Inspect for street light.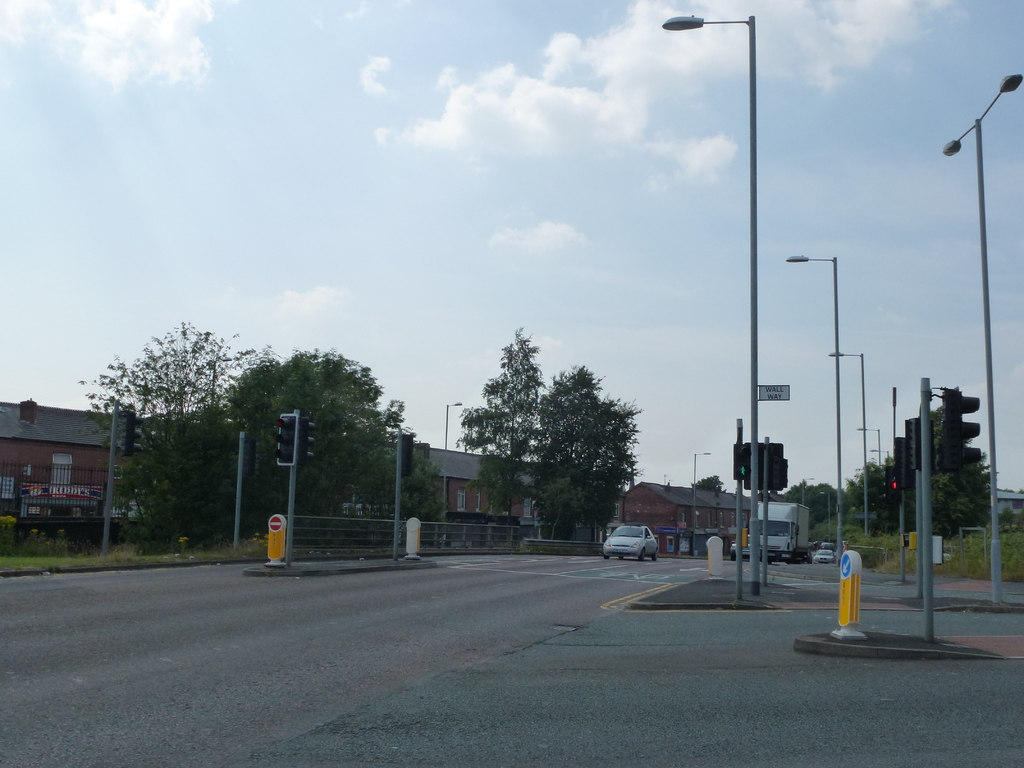
Inspection: <region>693, 451, 713, 557</region>.
